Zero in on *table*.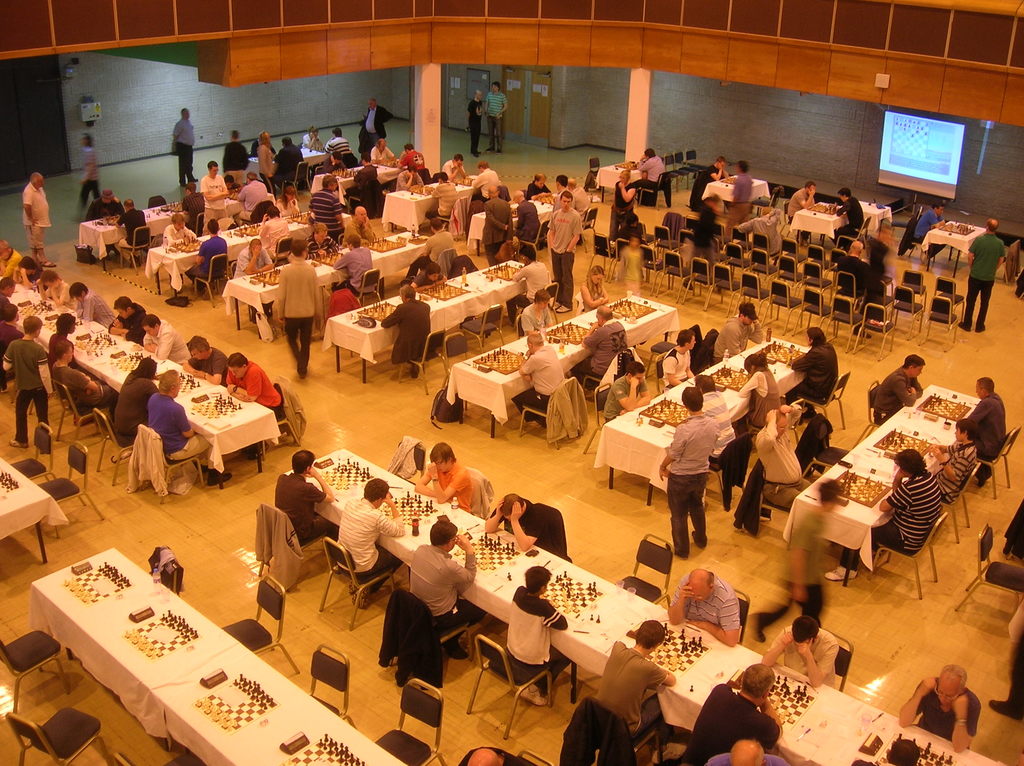
Zeroed in: Rect(292, 449, 998, 765).
